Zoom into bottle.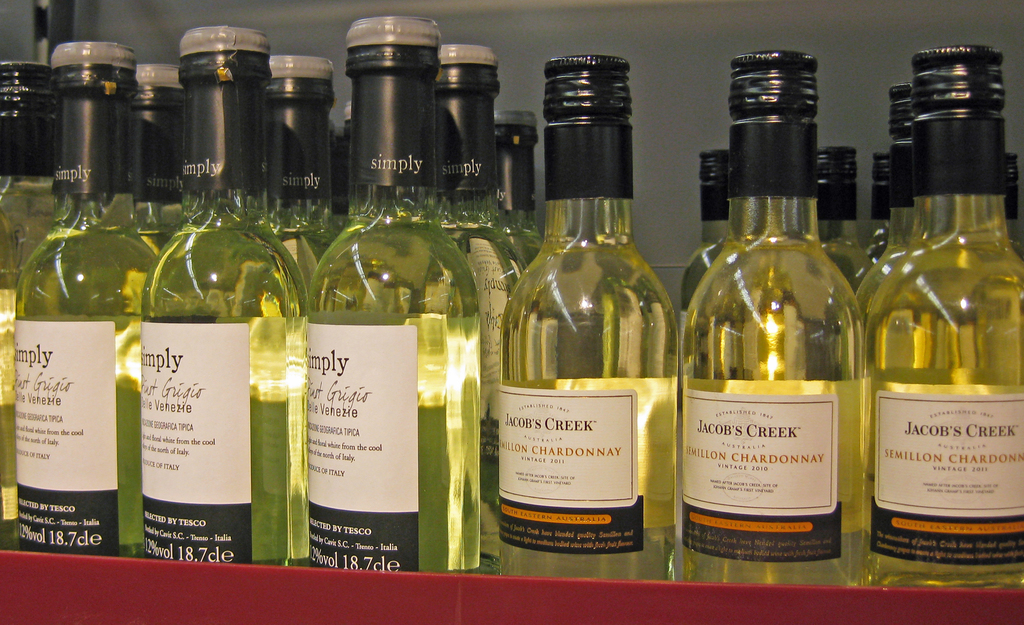
Zoom target: box(1001, 152, 1023, 262).
